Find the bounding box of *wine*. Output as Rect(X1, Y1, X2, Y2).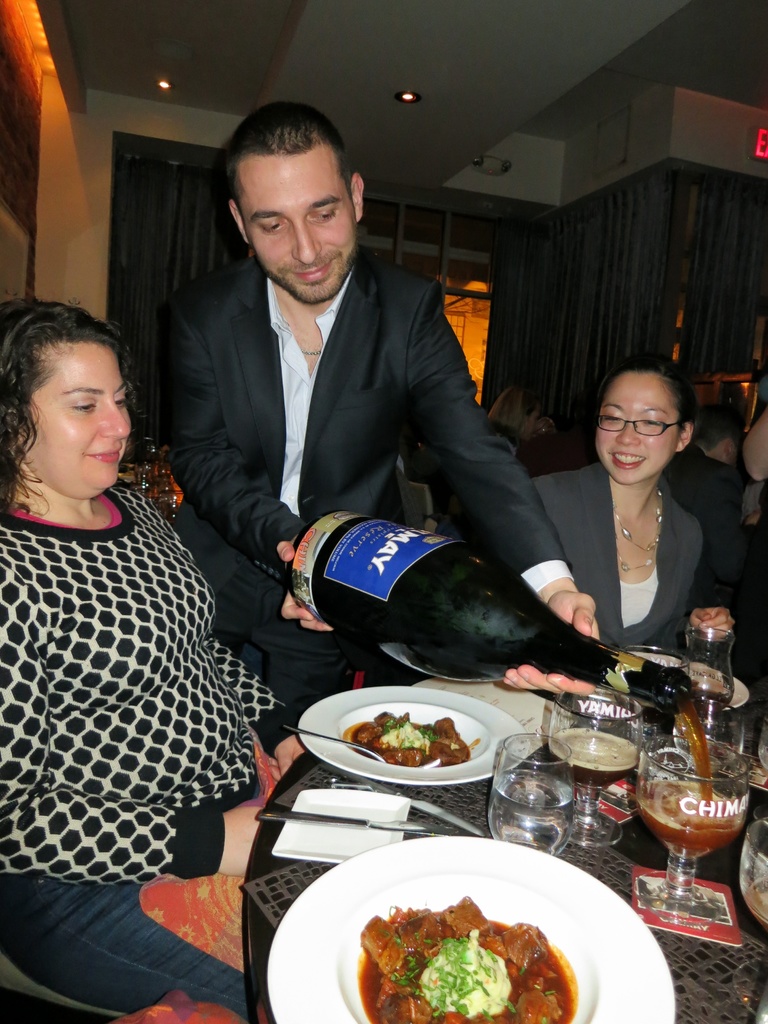
Rect(640, 778, 745, 856).
